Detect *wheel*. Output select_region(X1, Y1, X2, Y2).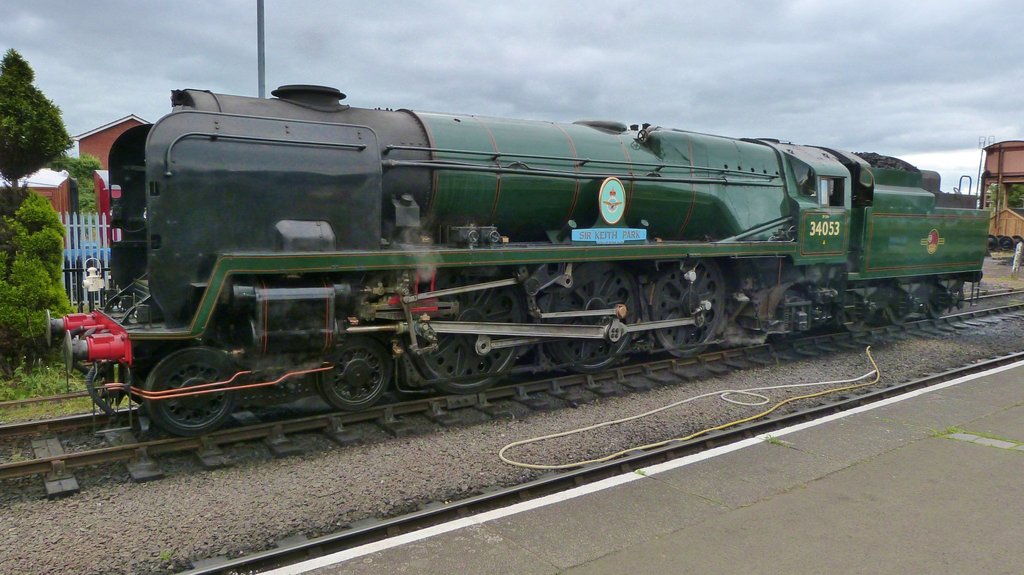
select_region(641, 255, 730, 364).
